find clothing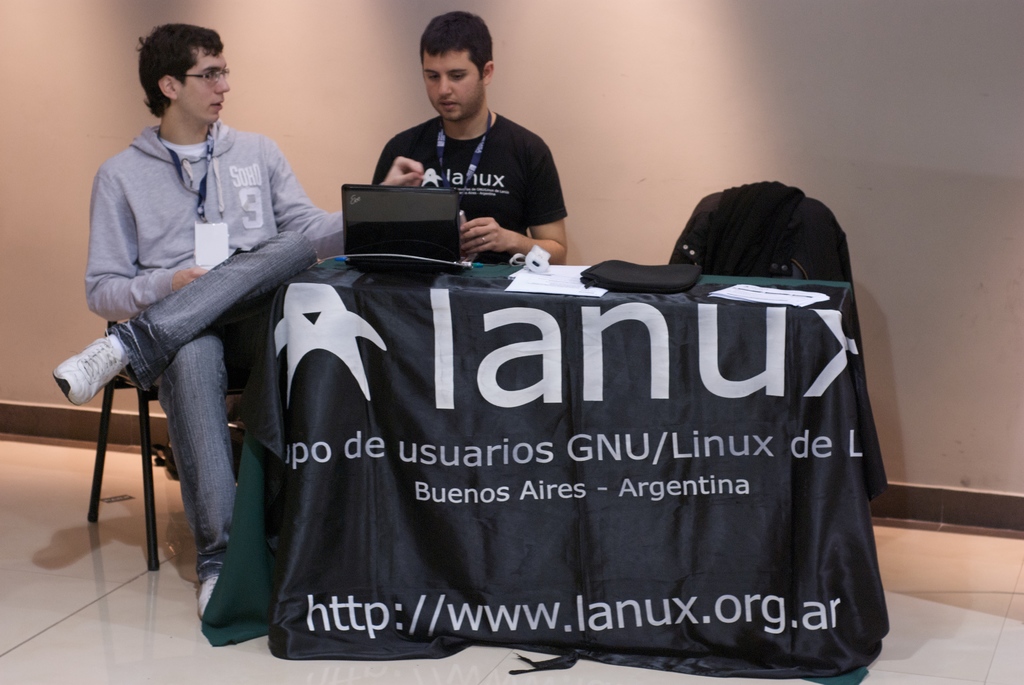
left=355, top=71, right=580, bottom=240
